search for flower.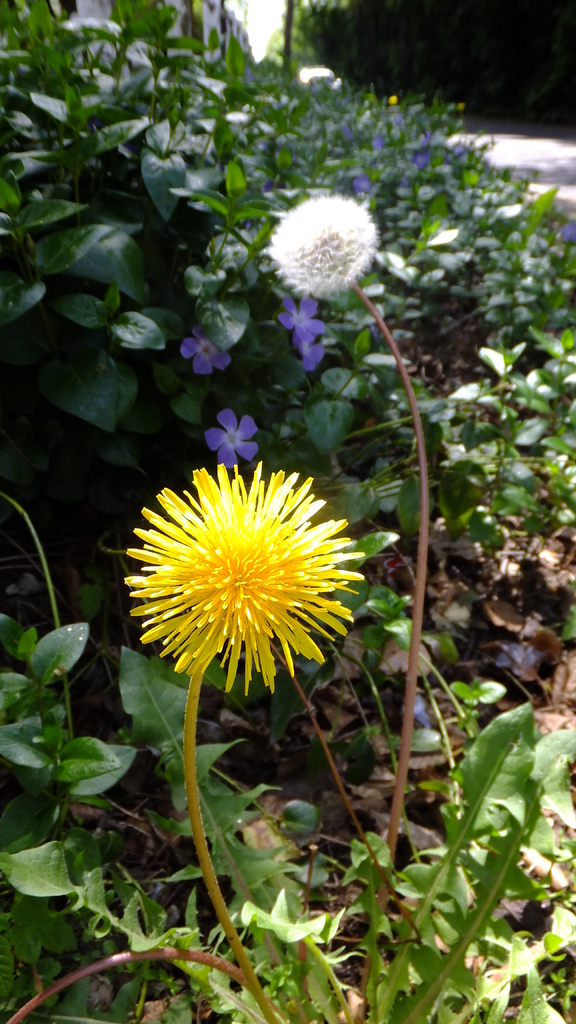
Found at box=[561, 219, 575, 245].
